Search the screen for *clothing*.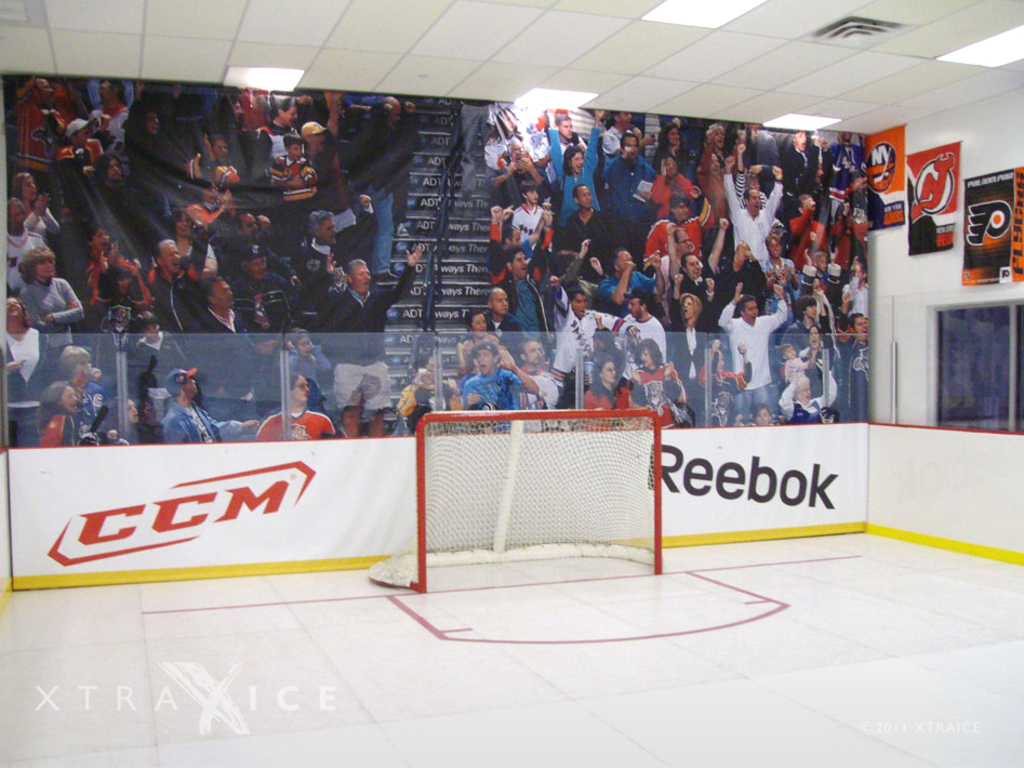
Found at (462,369,526,431).
